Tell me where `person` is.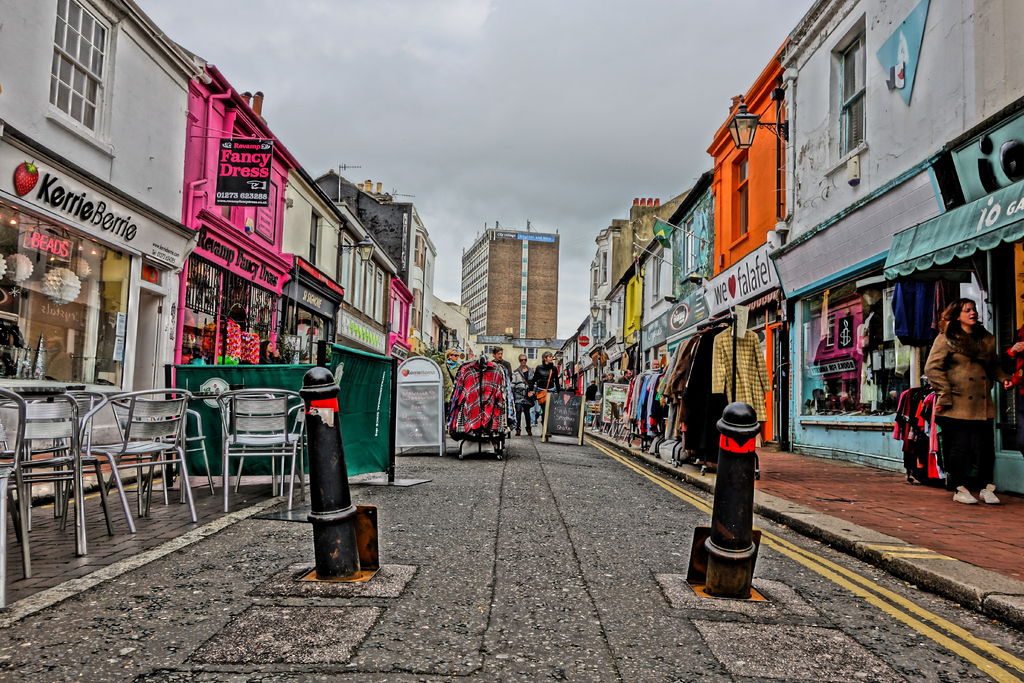
`person` is at [1004,327,1023,416].
